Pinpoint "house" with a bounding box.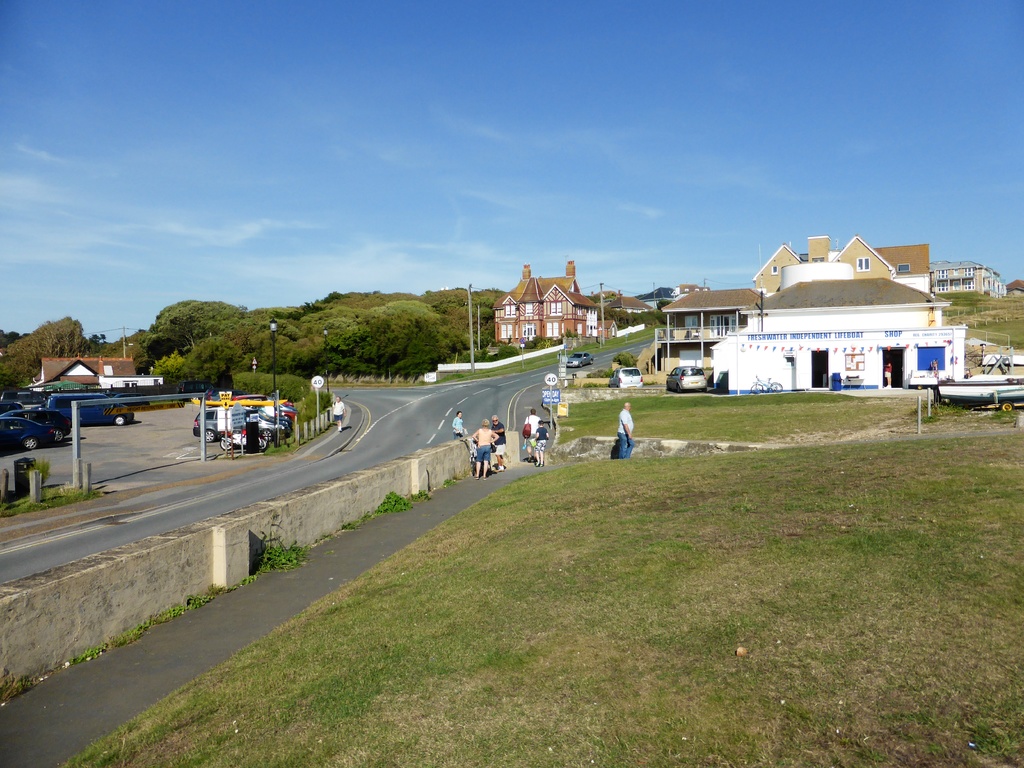
603,294,646,321.
